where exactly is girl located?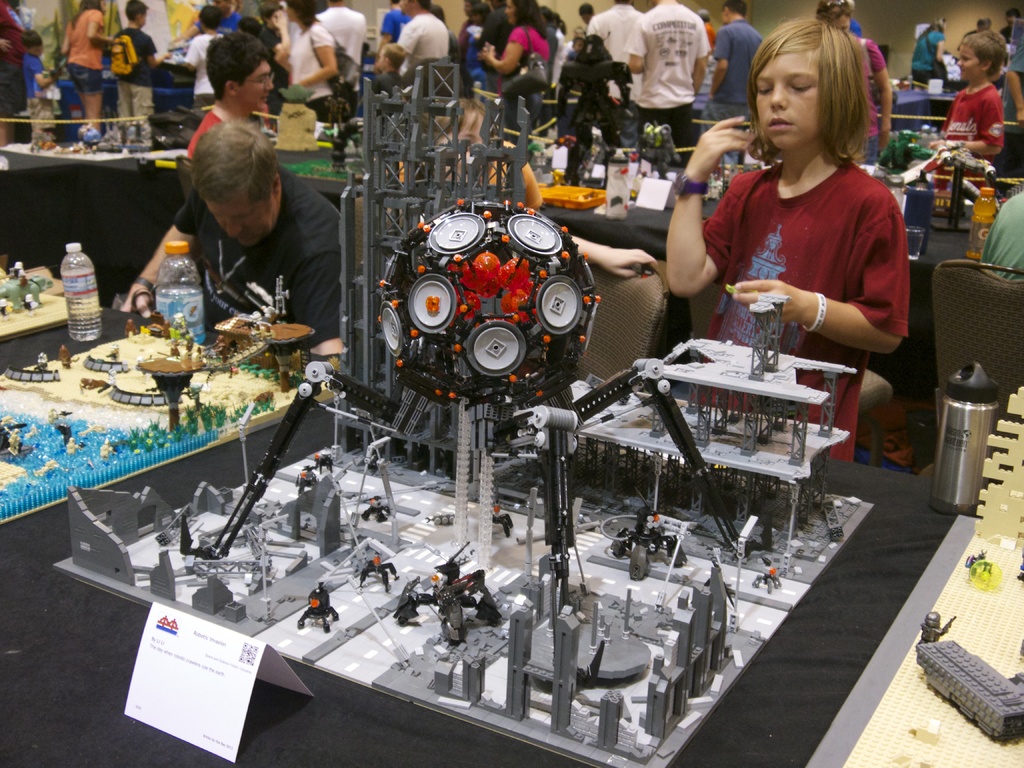
Its bounding box is [484,0,552,92].
